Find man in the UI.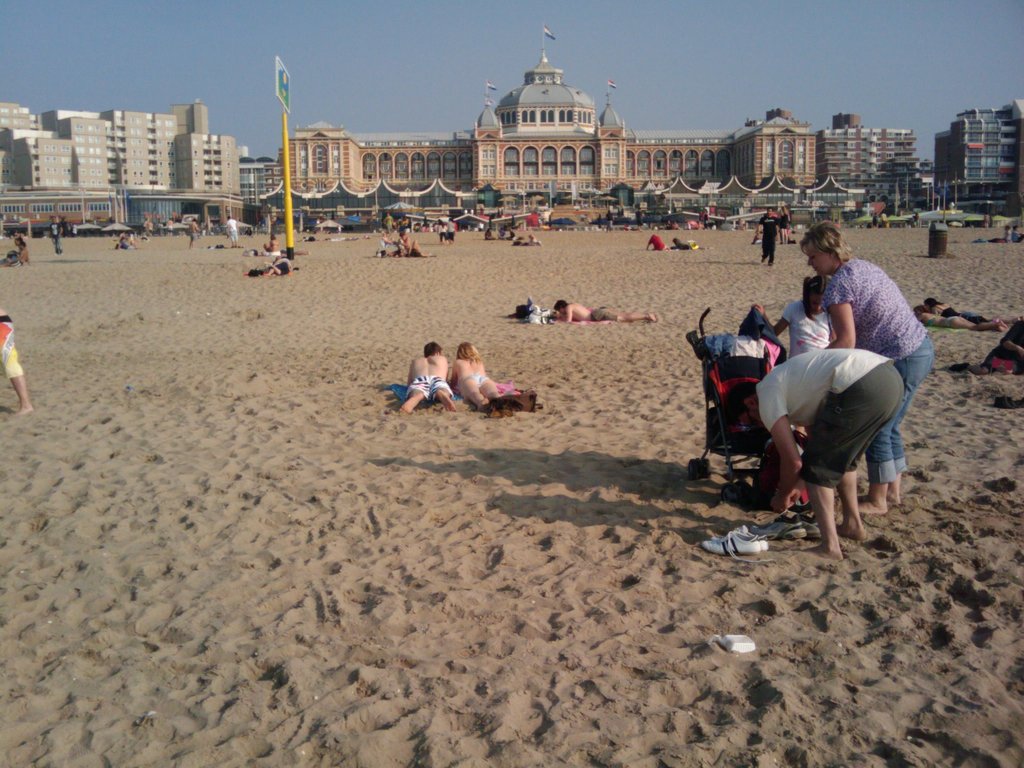
UI element at select_region(382, 209, 394, 233).
